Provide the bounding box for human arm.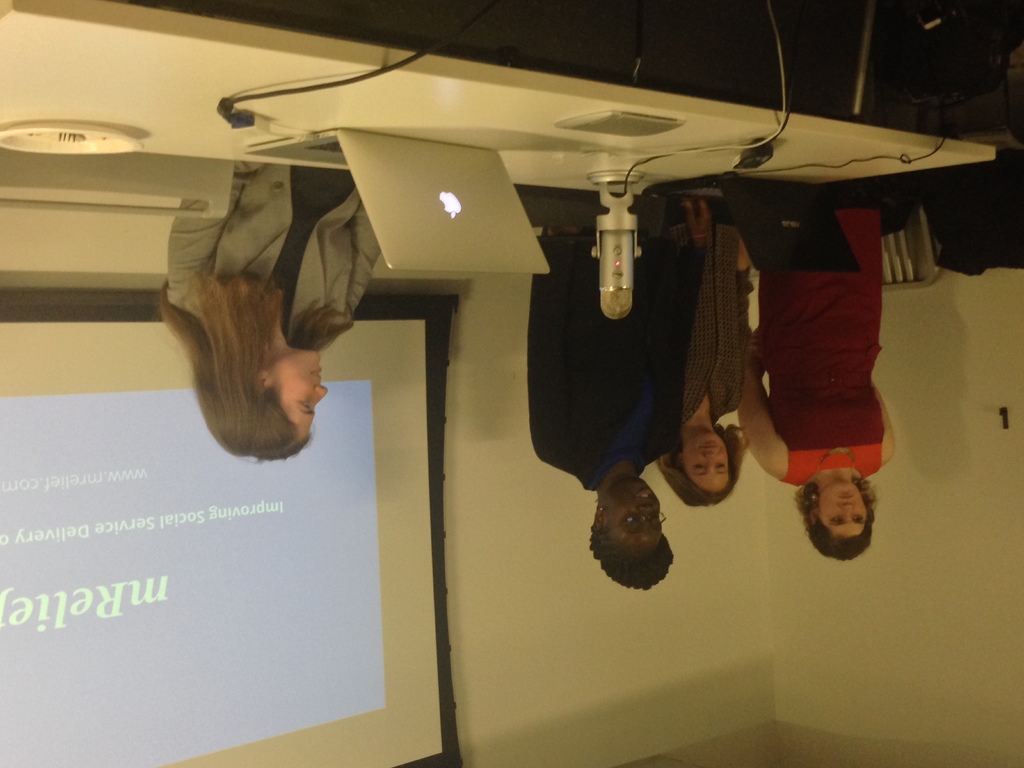
rect(734, 330, 792, 478).
